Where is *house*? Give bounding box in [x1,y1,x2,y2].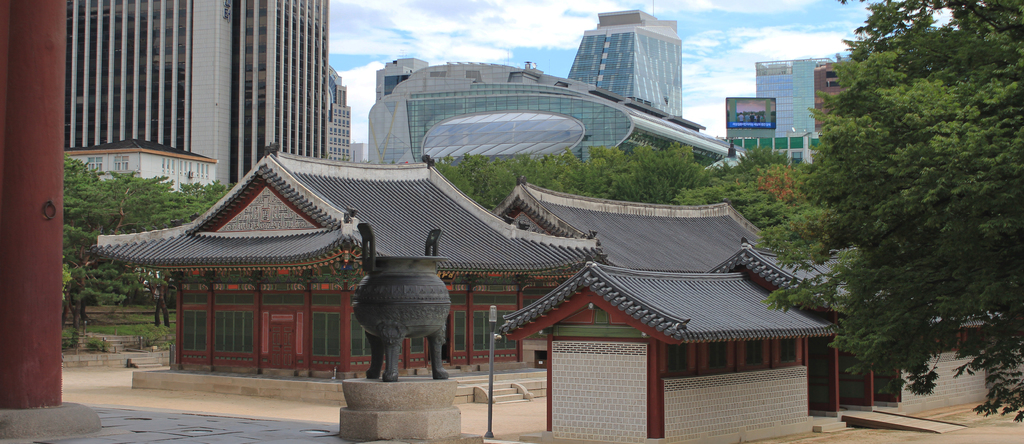
[732,54,838,138].
